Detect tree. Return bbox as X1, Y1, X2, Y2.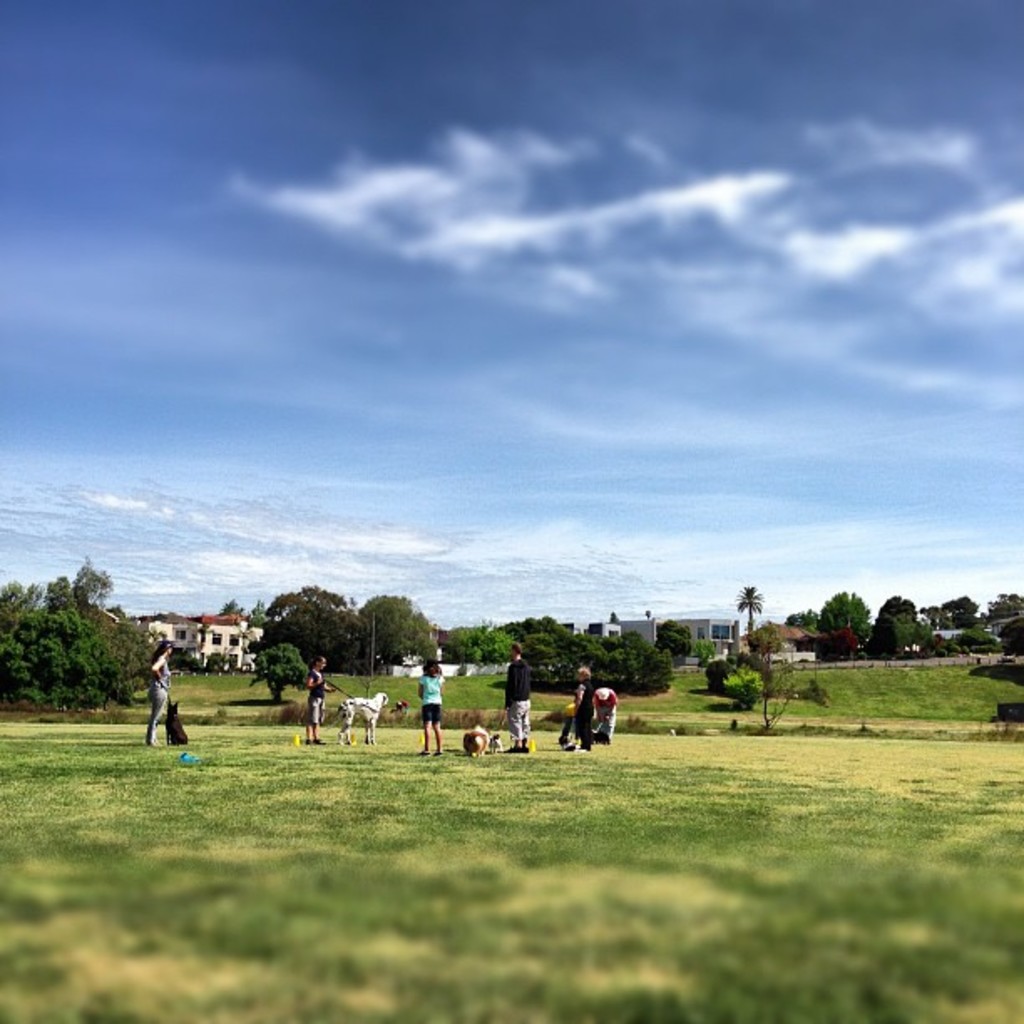
818, 592, 873, 646.
